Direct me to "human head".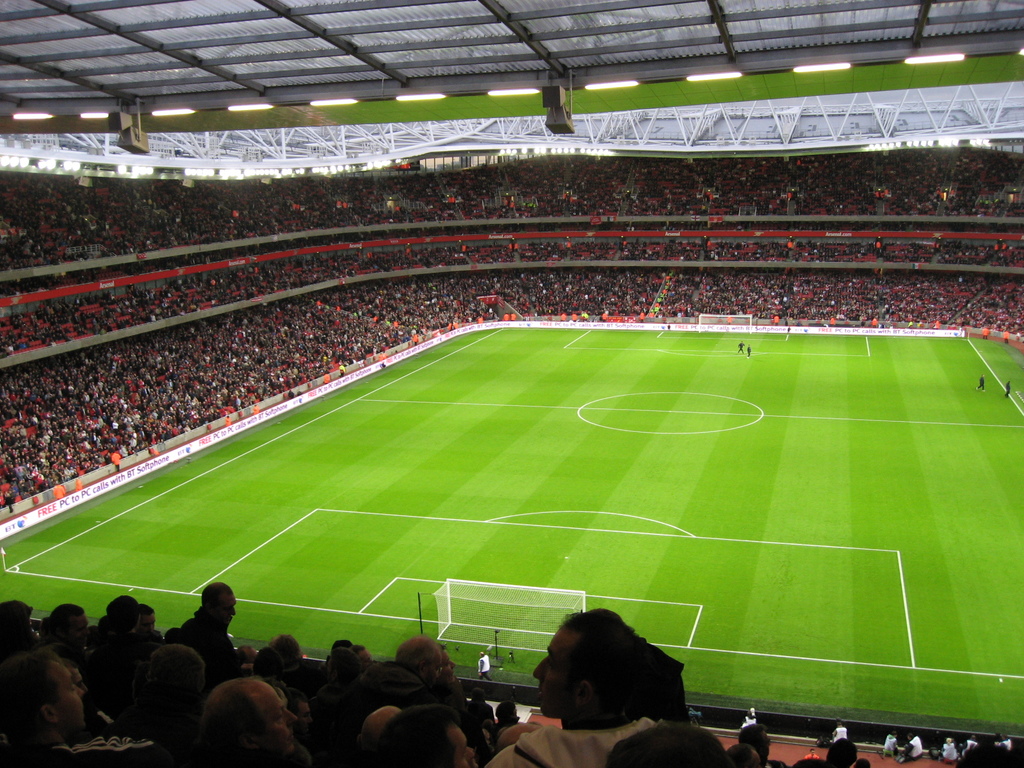
Direction: 164/627/180/643.
